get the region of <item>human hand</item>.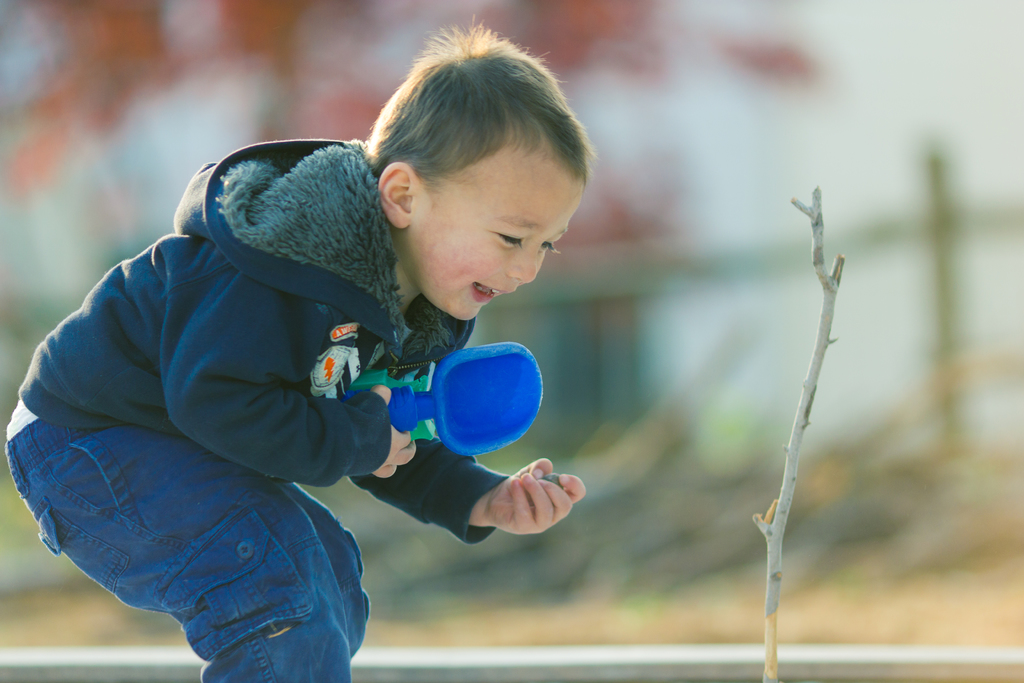
detection(372, 386, 418, 482).
